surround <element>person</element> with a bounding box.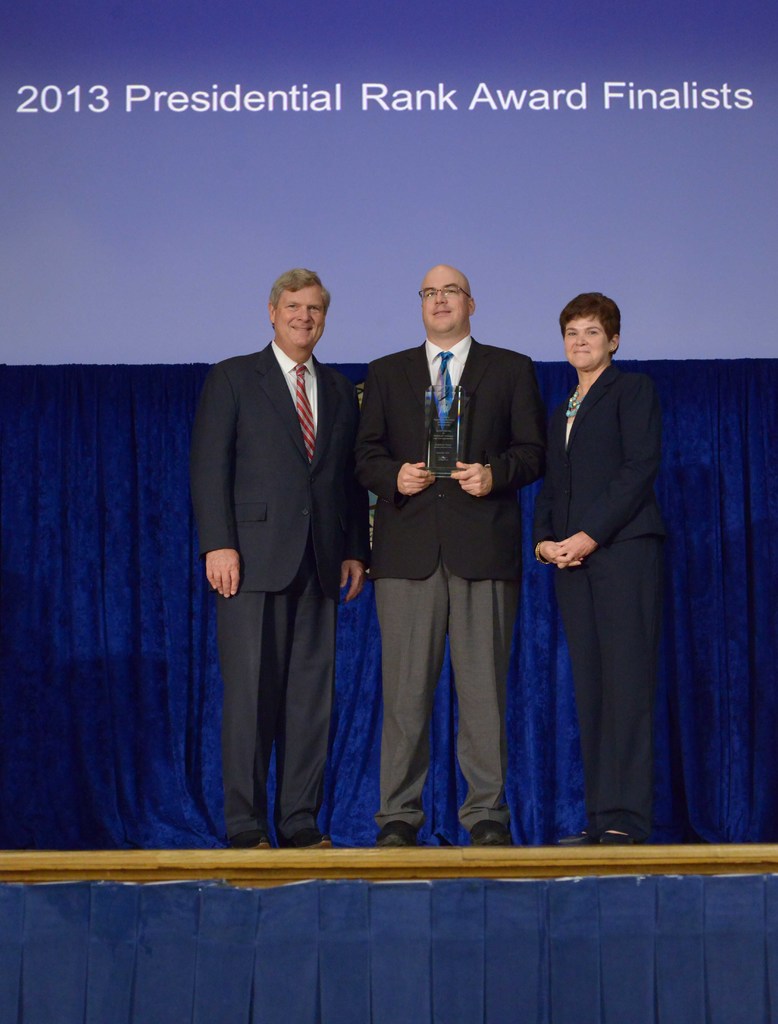
(191,271,373,850).
